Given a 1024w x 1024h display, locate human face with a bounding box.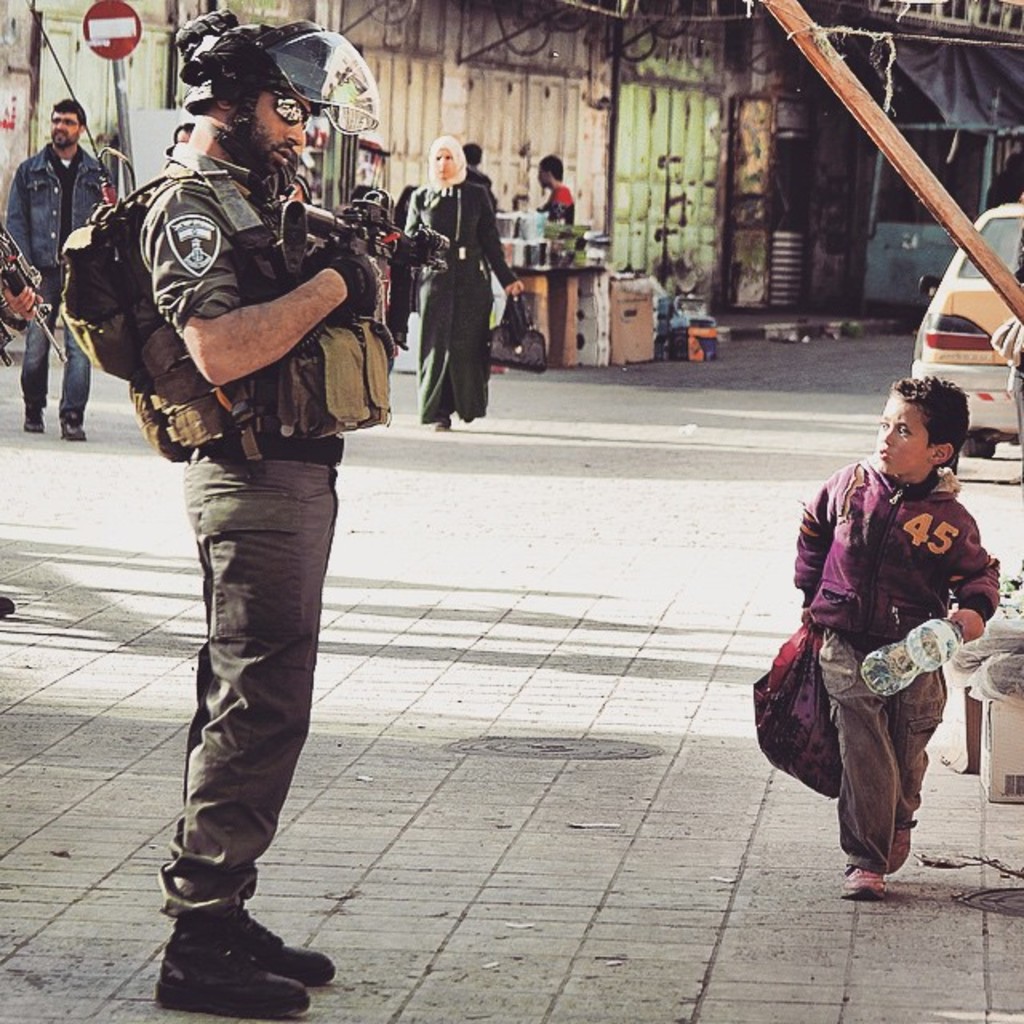
Located: (430, 144, 454, 178).
